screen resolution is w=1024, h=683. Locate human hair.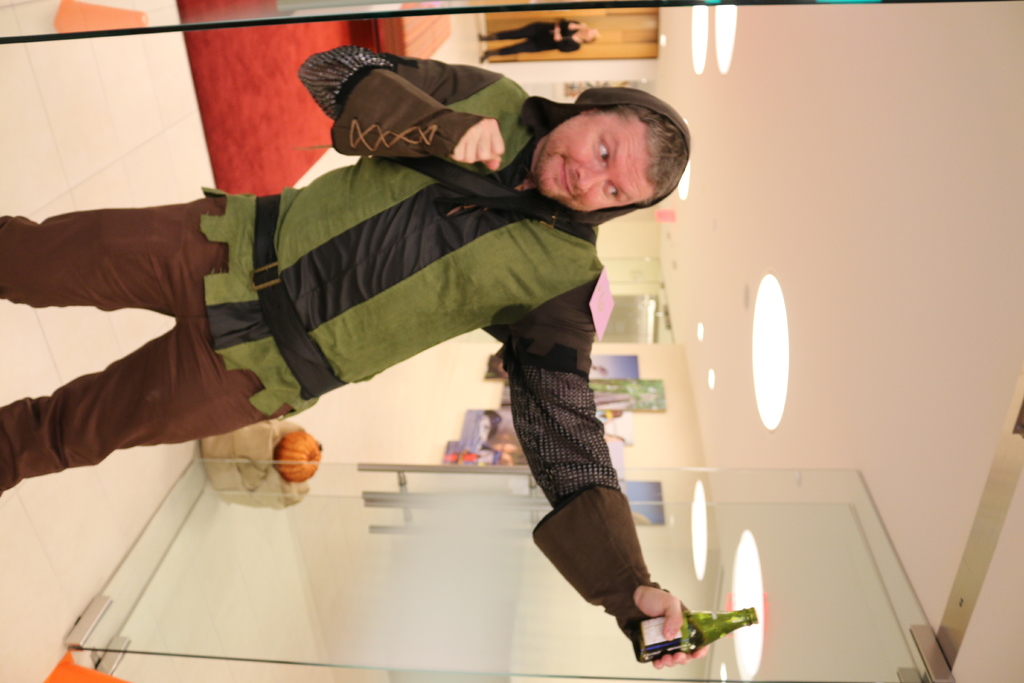
select_region(574, 90, 692, 199).
